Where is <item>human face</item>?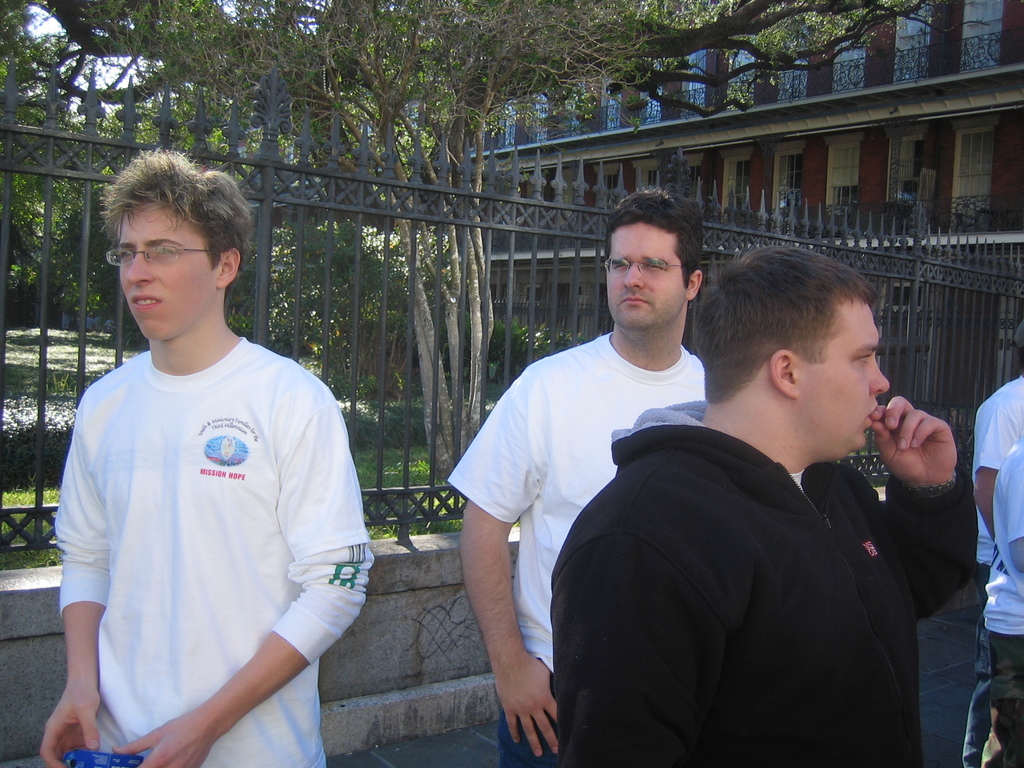
select_region(802, 296, 897, 461).
